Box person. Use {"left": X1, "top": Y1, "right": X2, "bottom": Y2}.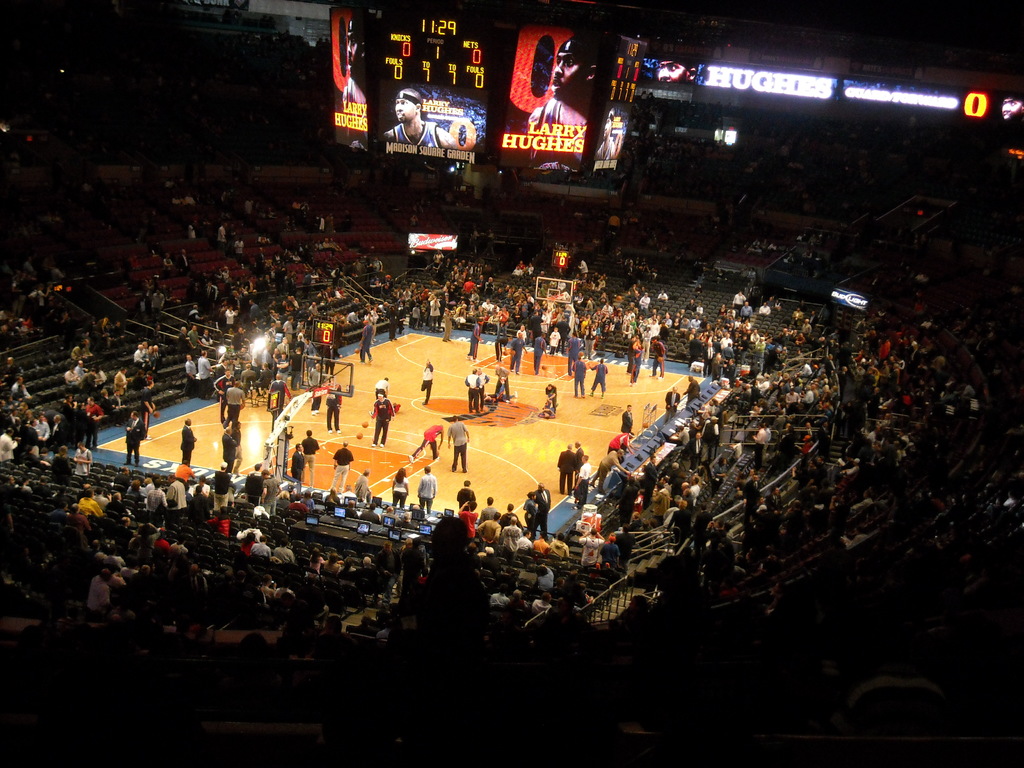
{"left": 559, "top": 438, "right": 576, "bottom": 490}.
